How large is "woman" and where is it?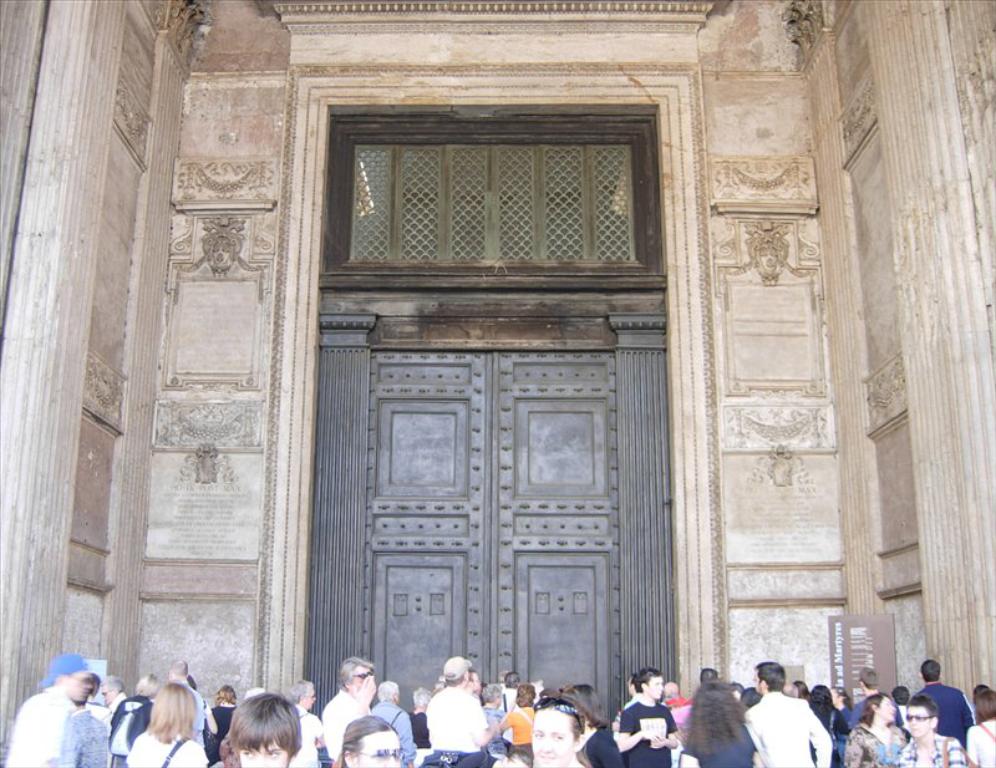
Bounding box: [left=126, top=687, right=210, bottom=767].
